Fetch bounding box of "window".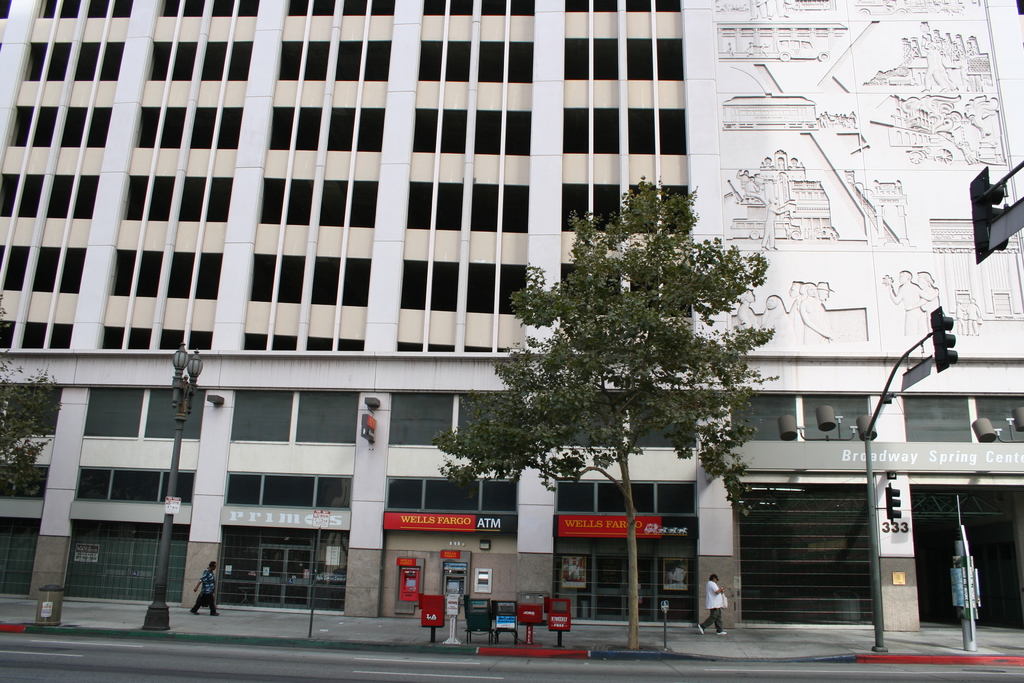
Bbox: (x1=732, y1=397, x2=868, y2=445).
